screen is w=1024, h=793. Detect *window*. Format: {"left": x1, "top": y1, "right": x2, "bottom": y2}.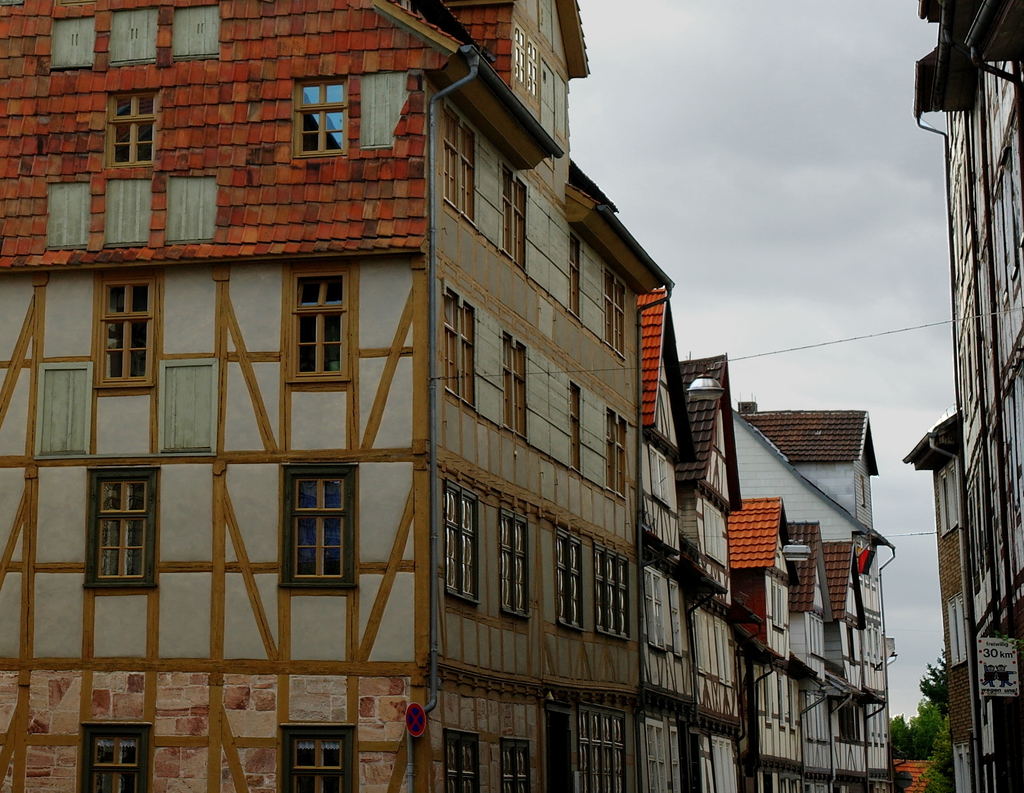
{"left": 947, "top": 591, "right": 973, "bottom": 662}.
